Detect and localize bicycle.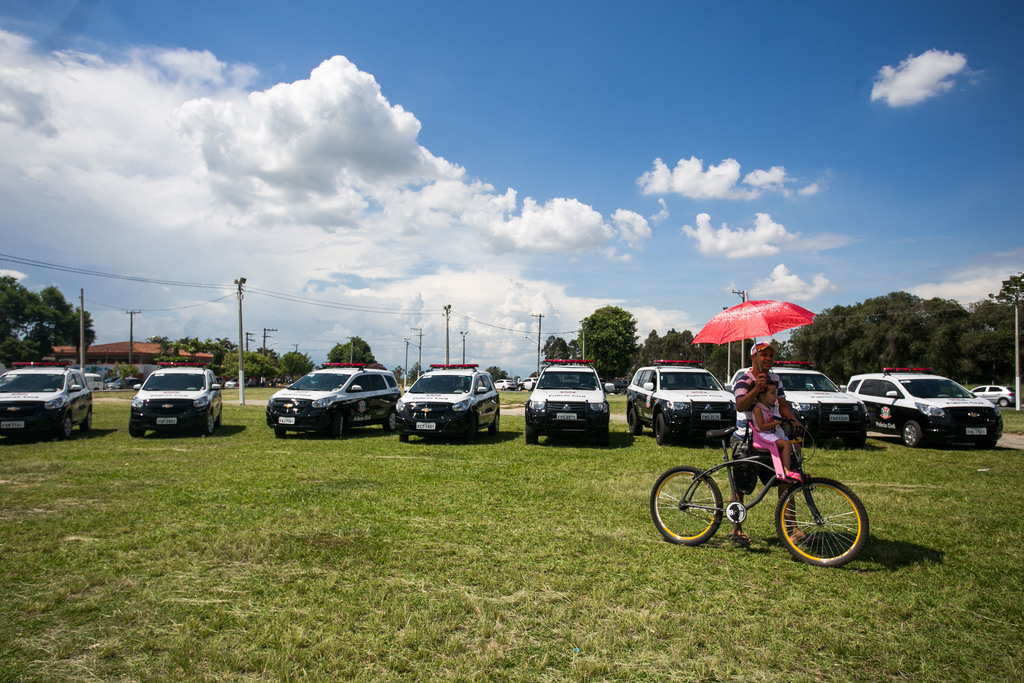
Localized at pyautogui.locateOnScreen(682, 411, 871, 555).
